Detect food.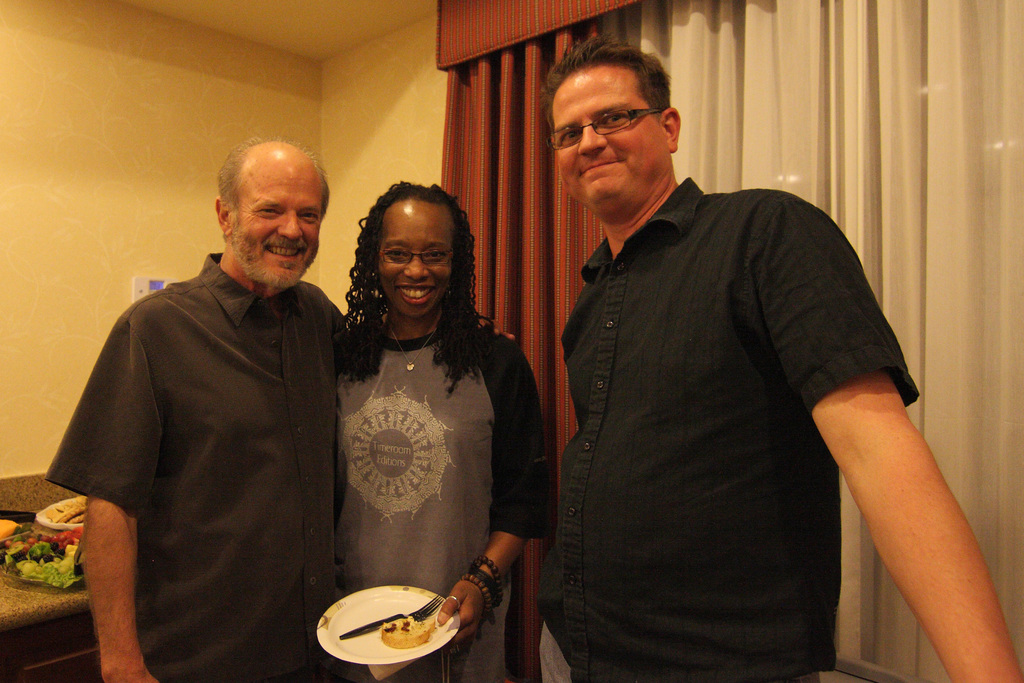
Detected at select_region(42, 494, 88, 522).
